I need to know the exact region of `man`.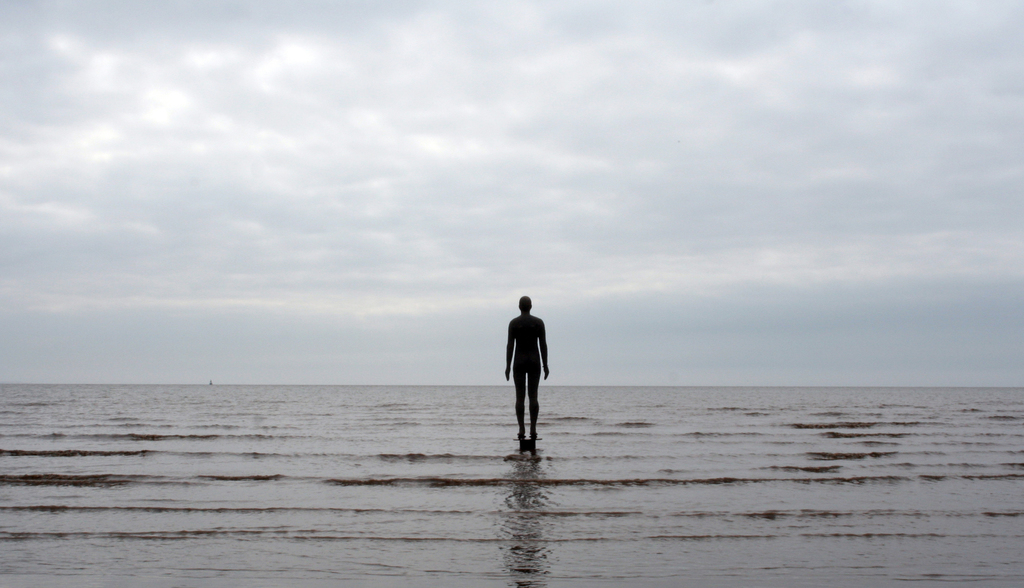
Region: 499:272:554:455.
